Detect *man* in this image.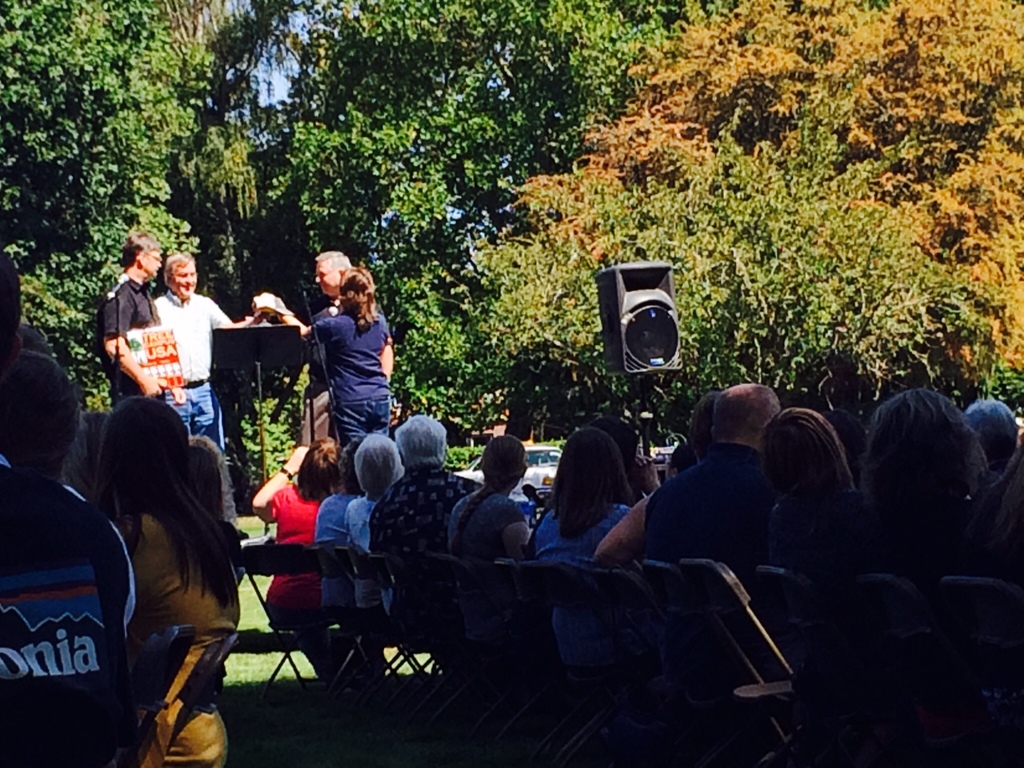
Detection: select_region(642, 378, 786, 678).
